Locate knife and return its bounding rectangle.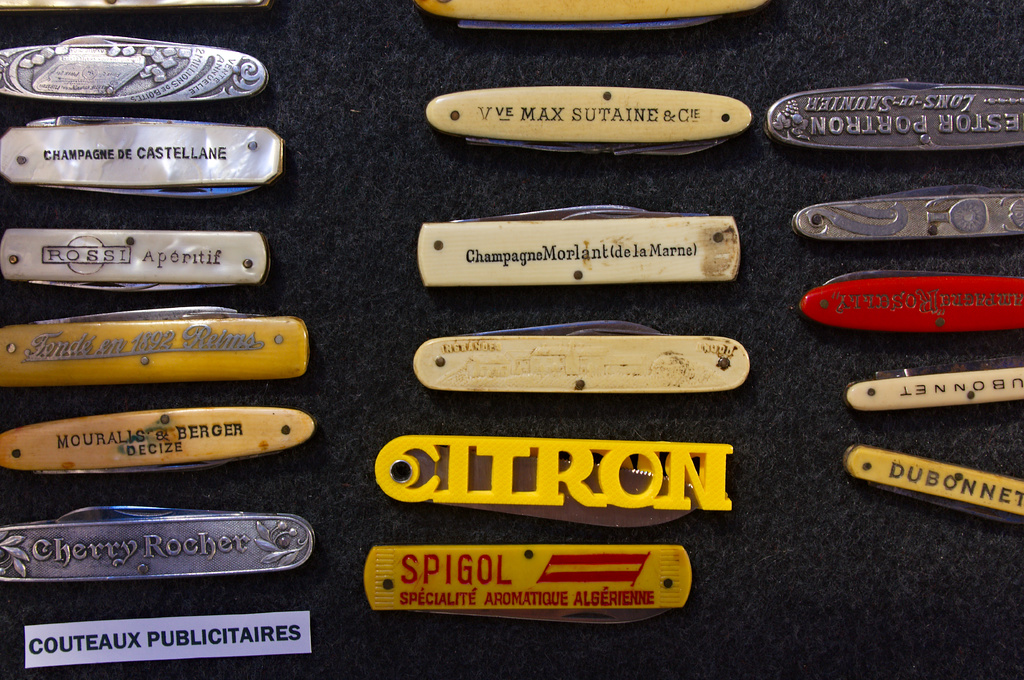
3 101 289 196.
